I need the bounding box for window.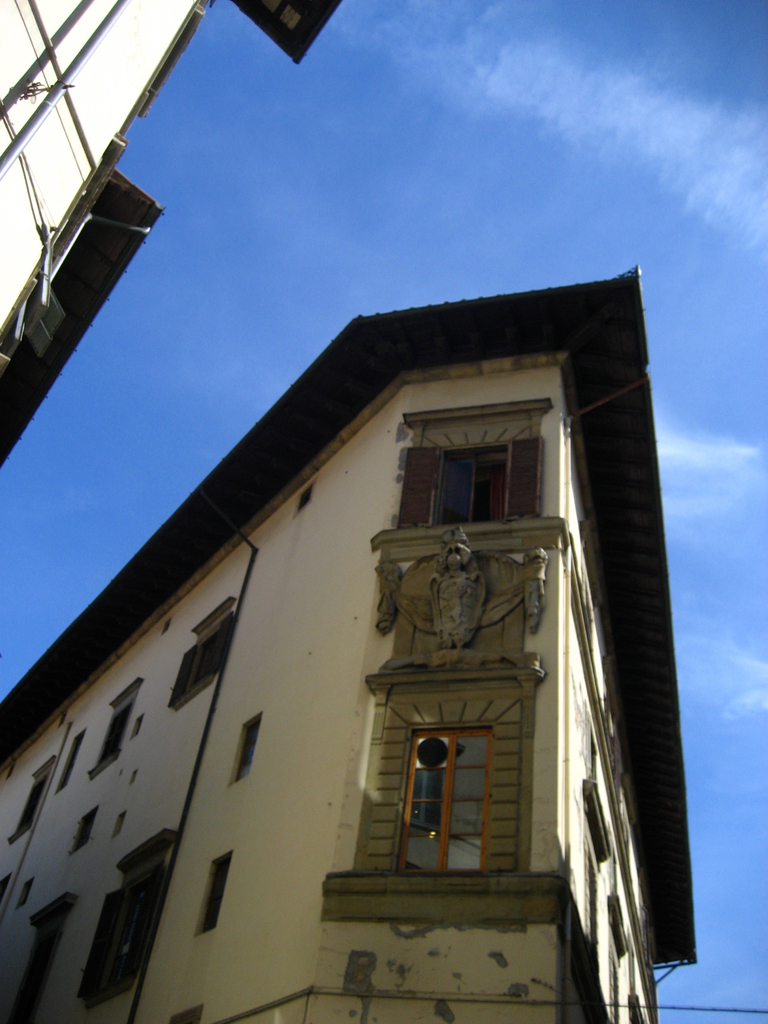
Here it is: Rect(74, 833, 175, 1001).
